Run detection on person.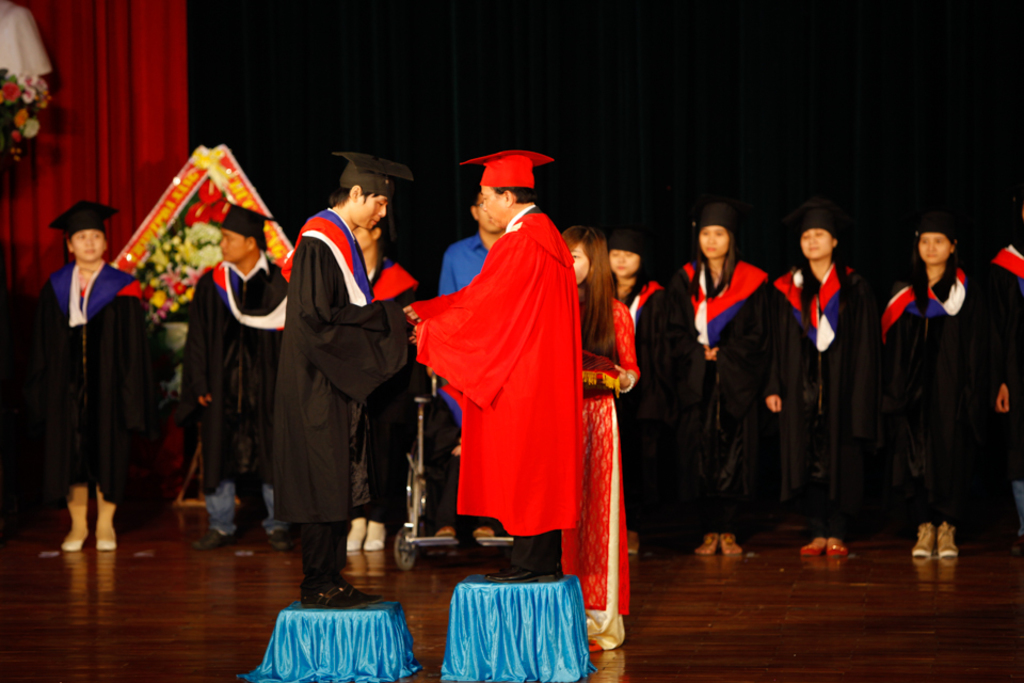
Result: <region>775, 215, 875, 553</region>.
